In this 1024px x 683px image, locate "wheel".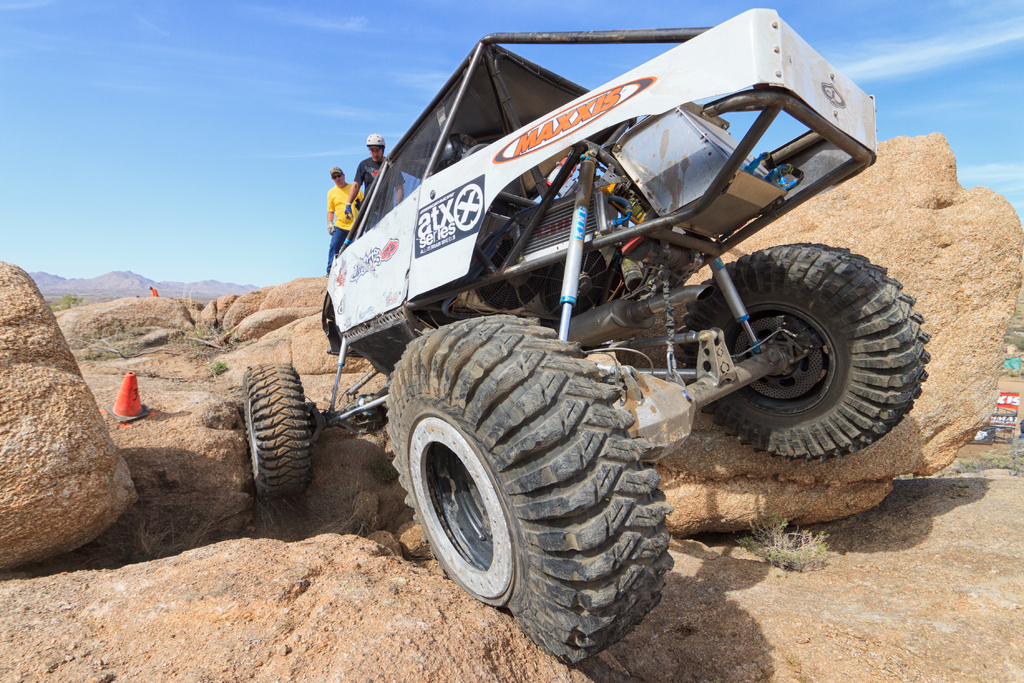
Bounding box: (246, 362, 309, 498).
